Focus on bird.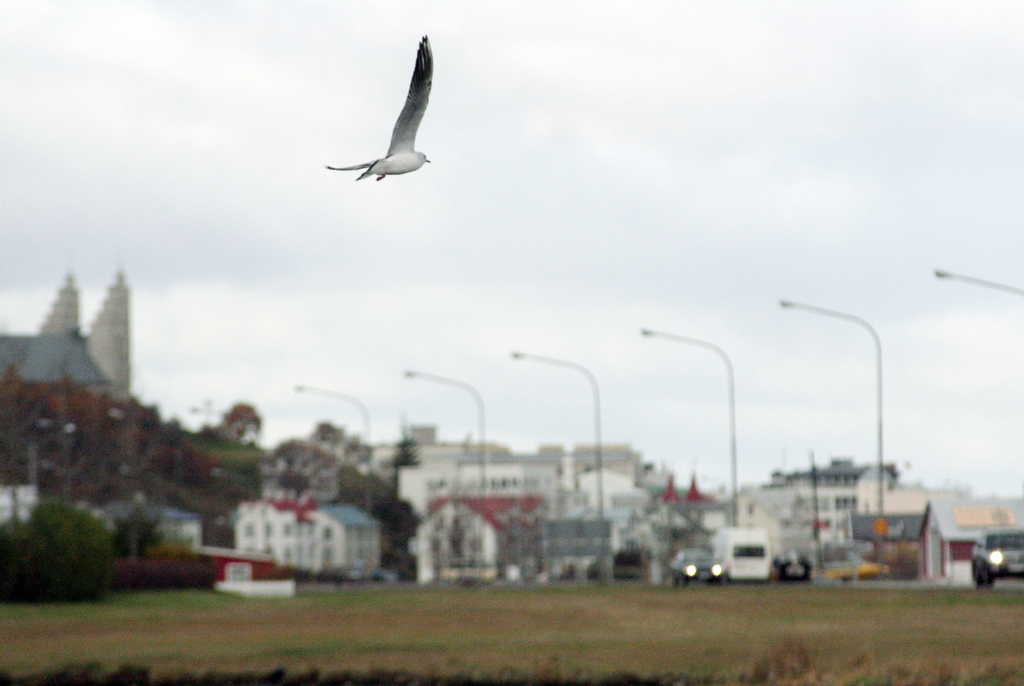
Focused at select_region(326, 35, 436, 190).
